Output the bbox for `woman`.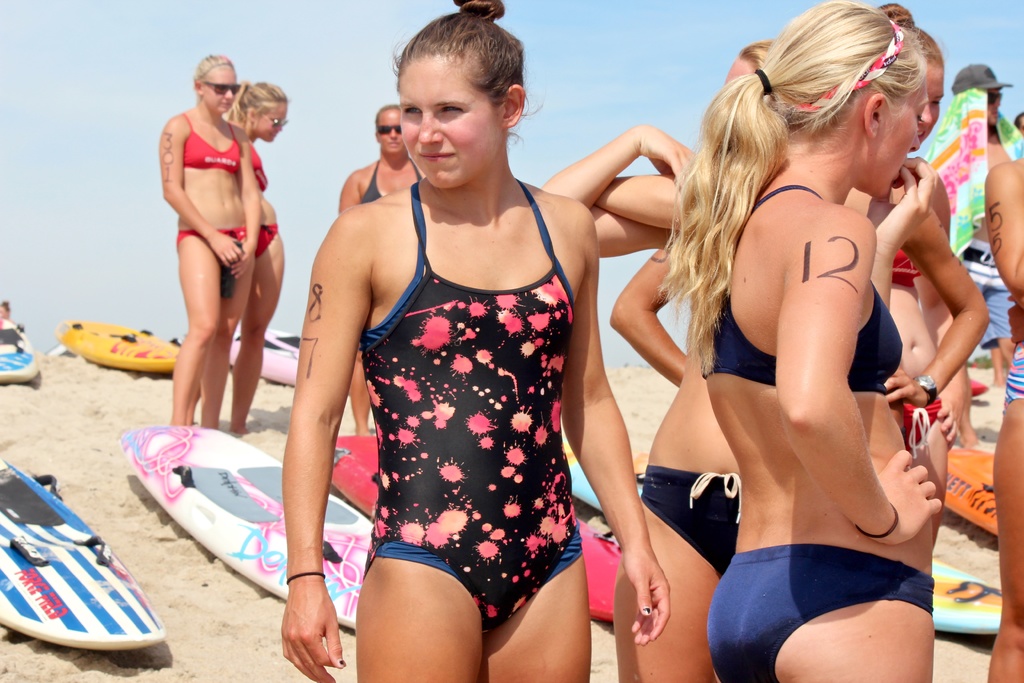
[left=275, top=0, right=675, bottom=682].
